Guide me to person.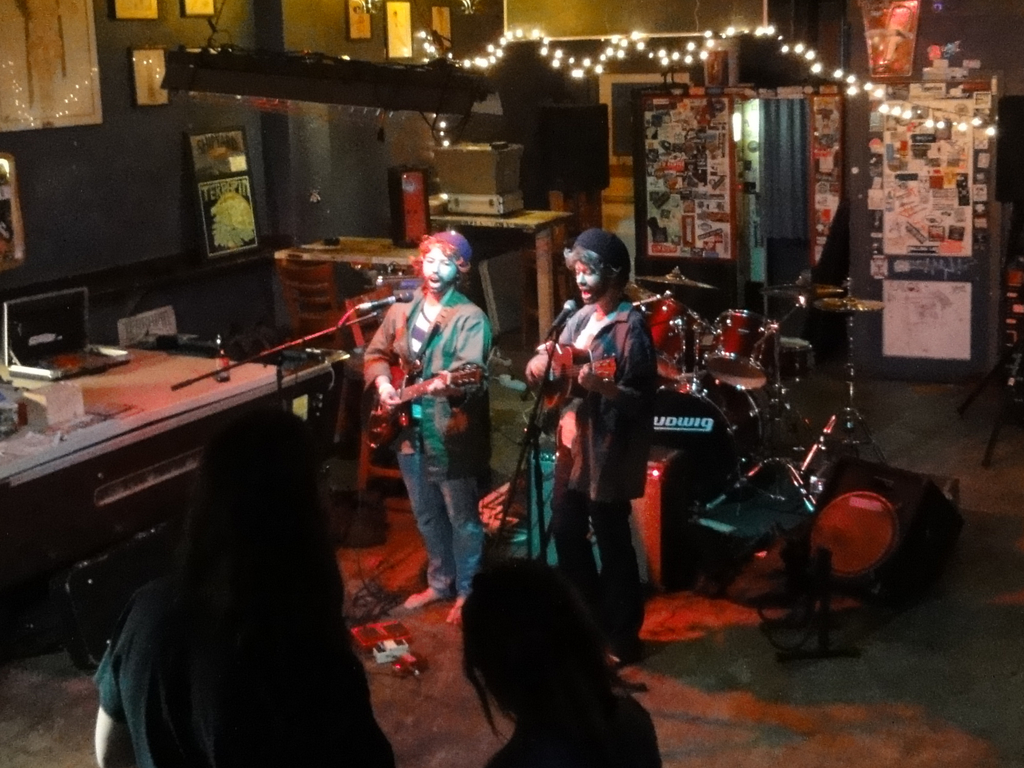
Guidance: x1=374, y1=223, x2=484, y2=635.
